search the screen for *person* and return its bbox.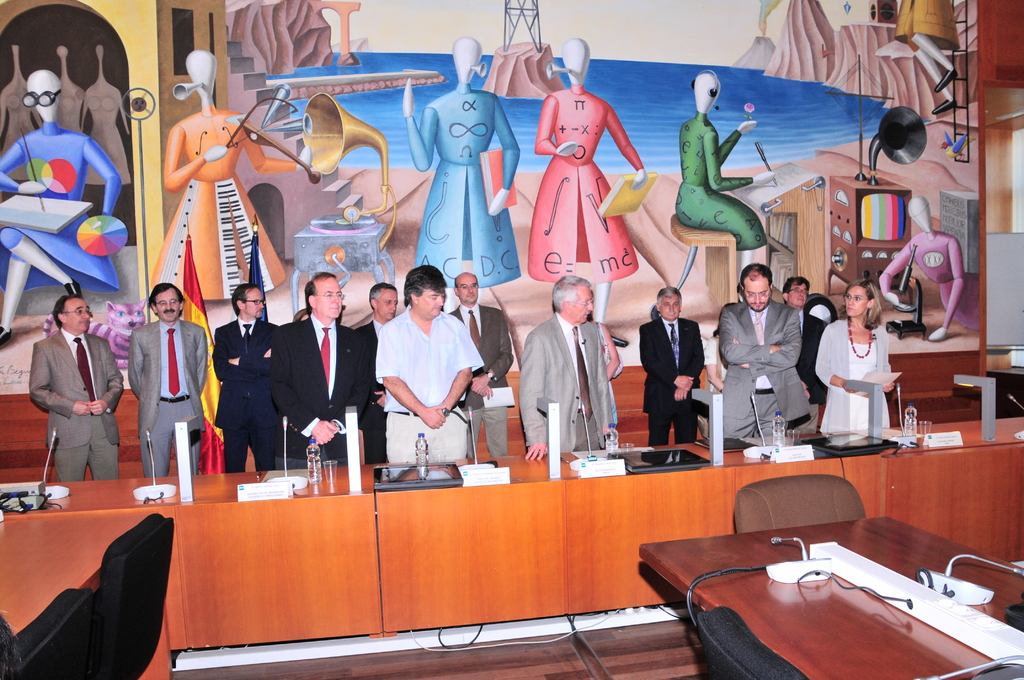
Found: crop(124, 281, 207, 475).
